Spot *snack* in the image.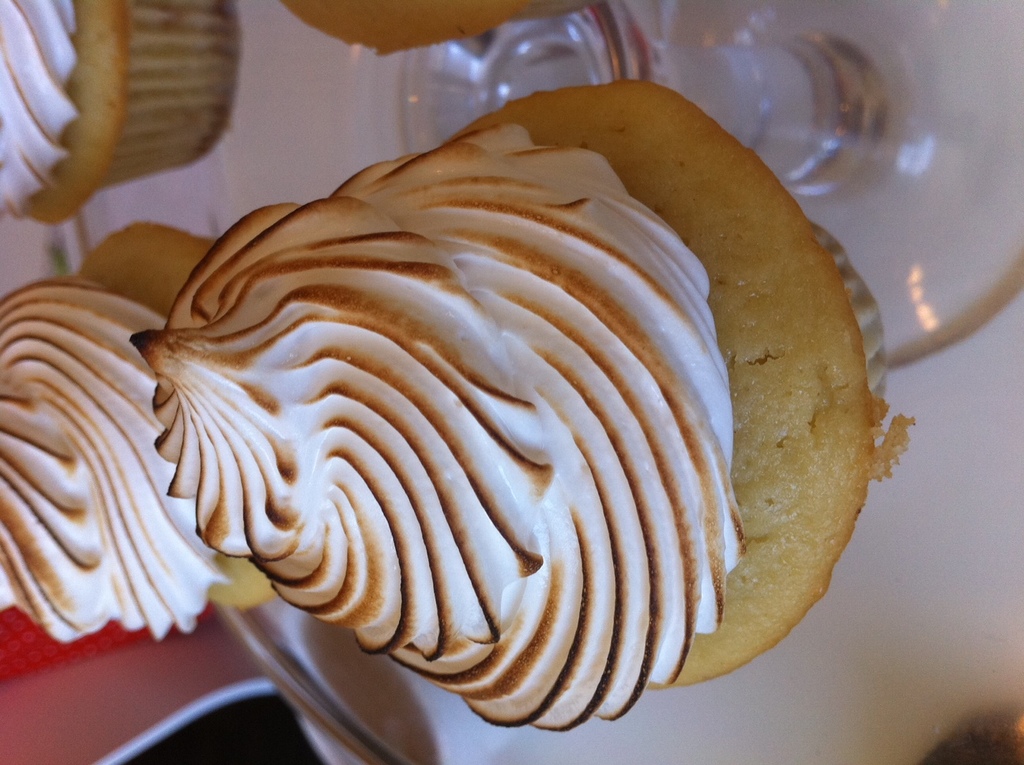
*snack* found at {"left": 122, "top": 74, "right": 916, "bottom": 737}.
